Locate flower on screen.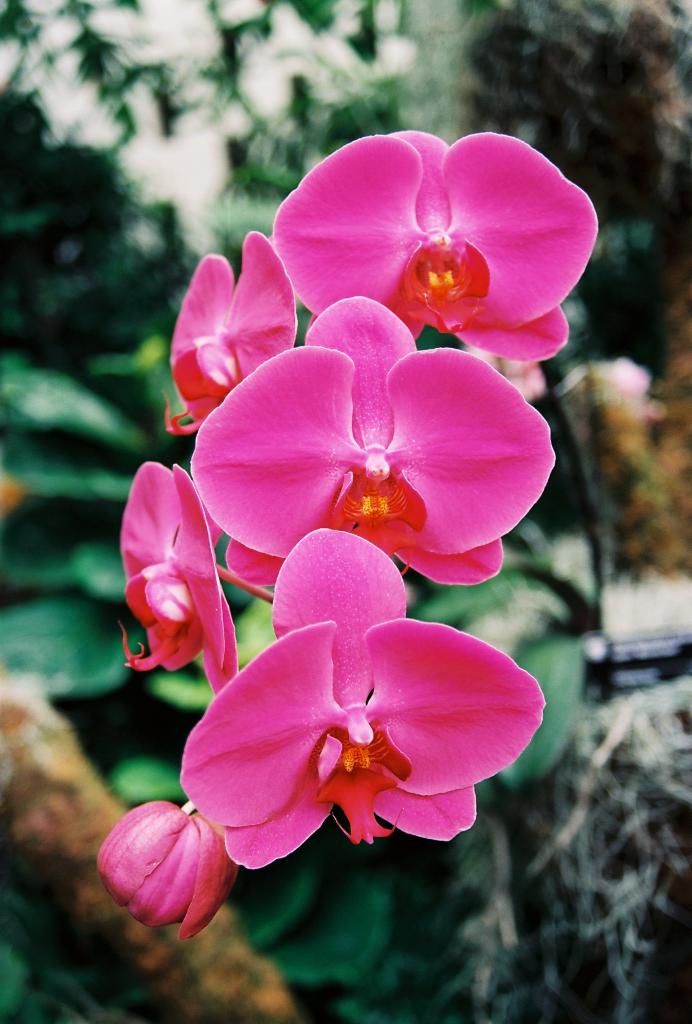
On screen at {"x1": 92, "y1": 793, "x2": 235, "y2": 943}.
